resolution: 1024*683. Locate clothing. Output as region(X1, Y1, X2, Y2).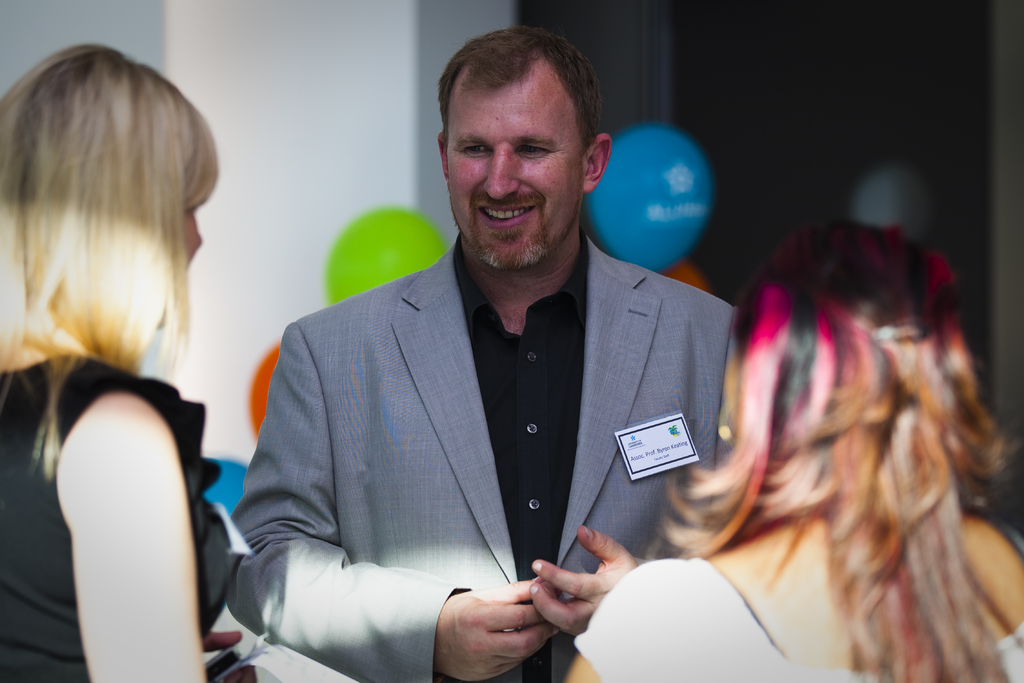
region(5, 363, 227, 680).
